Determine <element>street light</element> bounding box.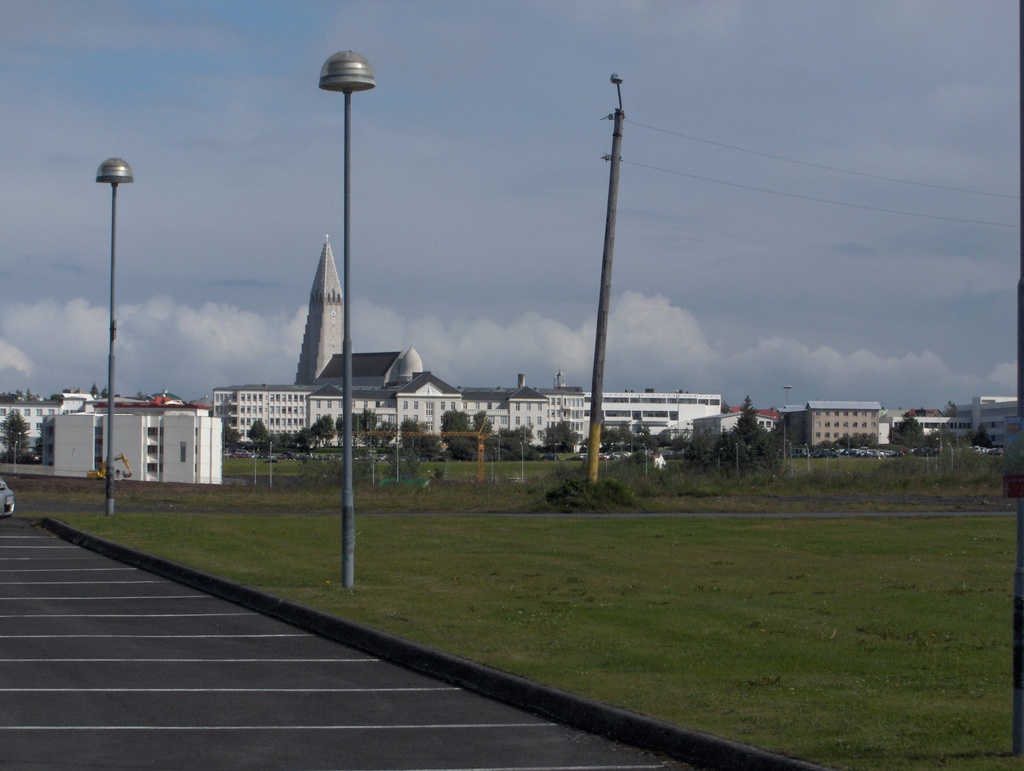
Determined: [left=316, top=48, right=382, bottom=592].
